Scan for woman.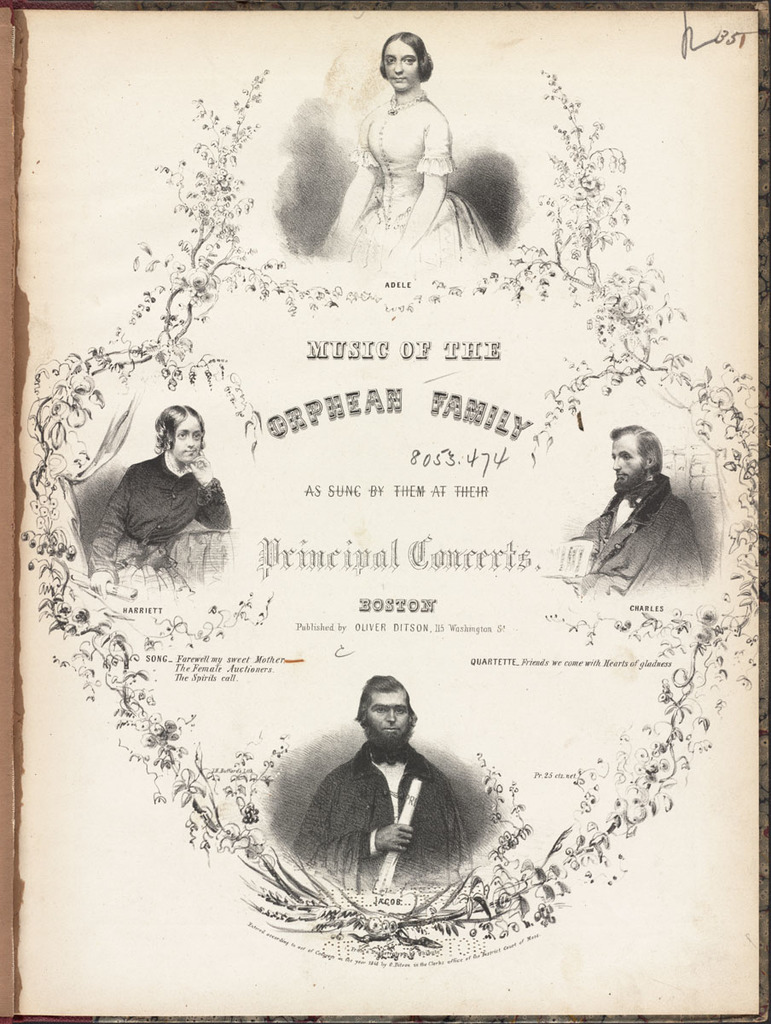
Scan result: detection(326, 23, 487, 241).
